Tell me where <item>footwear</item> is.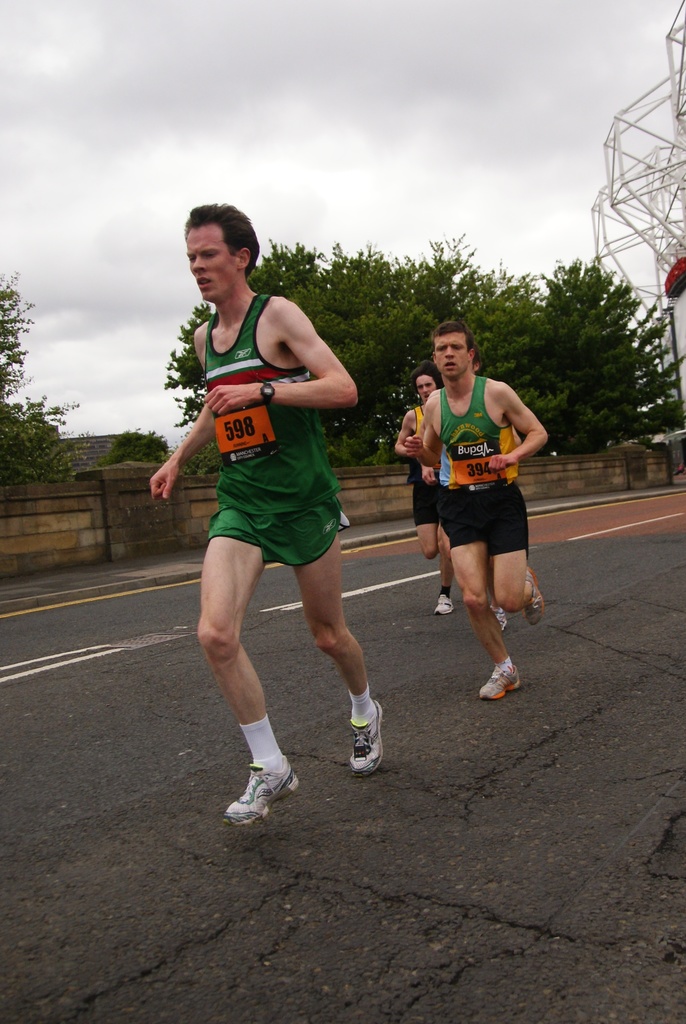
<item>footwear</item> is at region(432, 590, 453, 617).
